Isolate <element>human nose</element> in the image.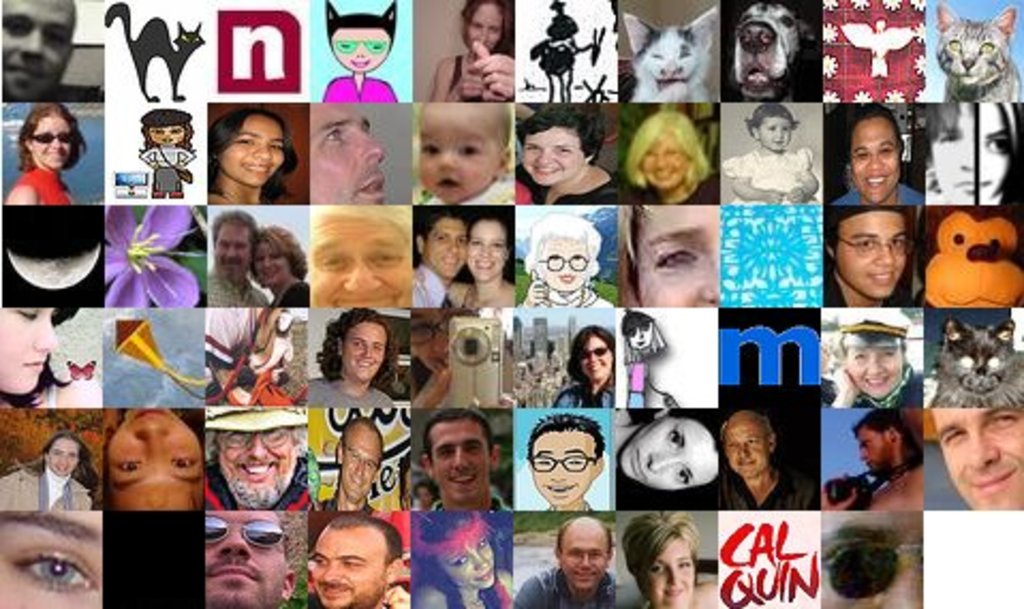
Isolated region: left=160, top=132, right=175, bottom=145.
